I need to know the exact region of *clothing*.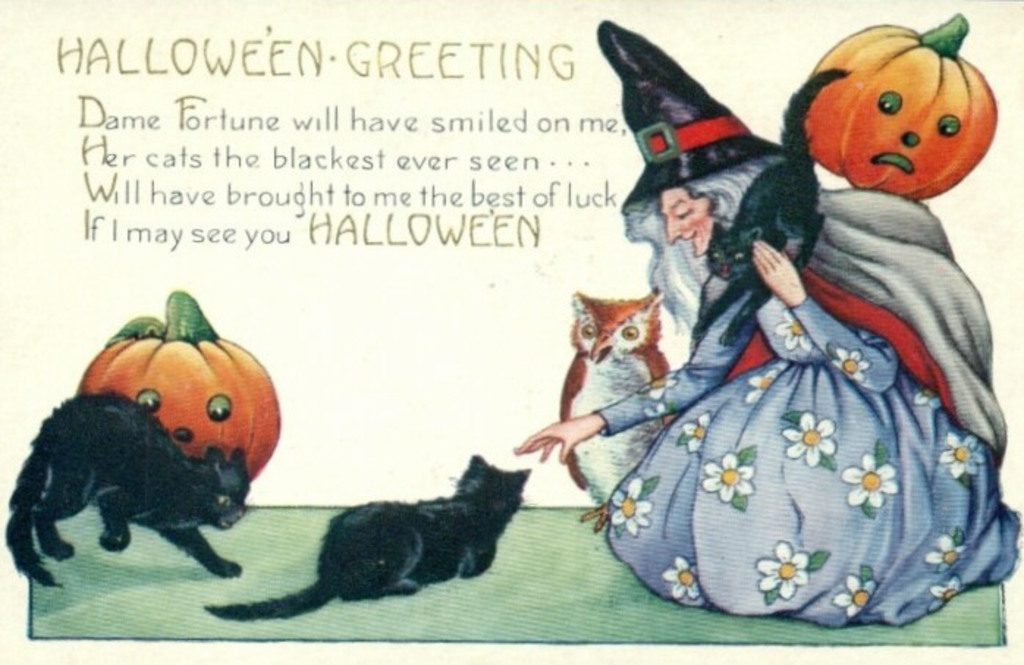
Region: BBox(662, 178, 720, 258).
